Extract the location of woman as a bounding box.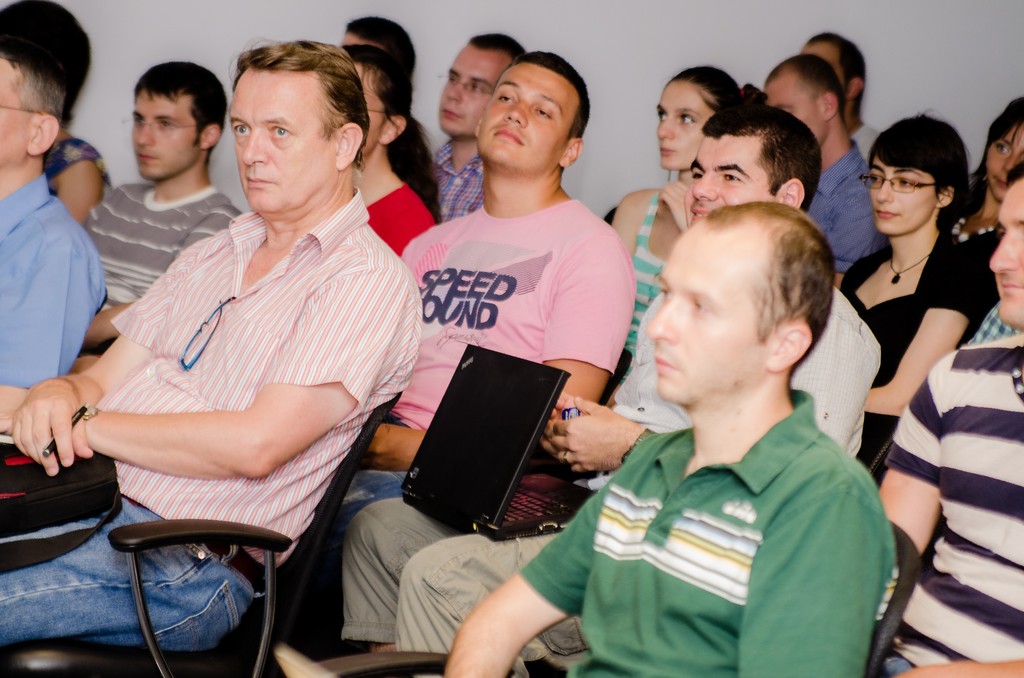
[left=945, top=95, right=1023, bottom=266].
